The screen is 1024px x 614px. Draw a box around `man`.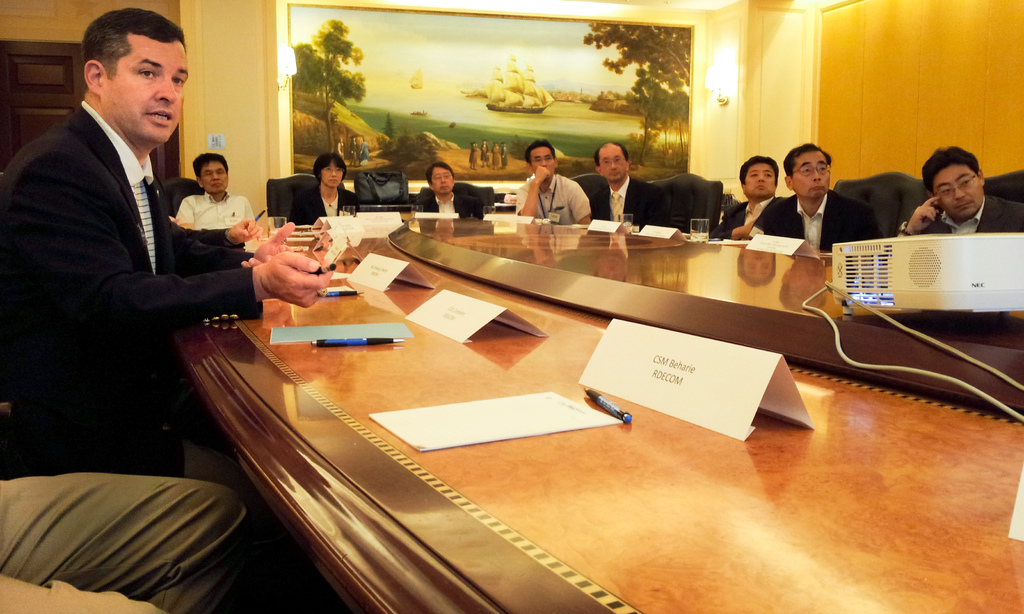
region(751, 141, 876, 254).
